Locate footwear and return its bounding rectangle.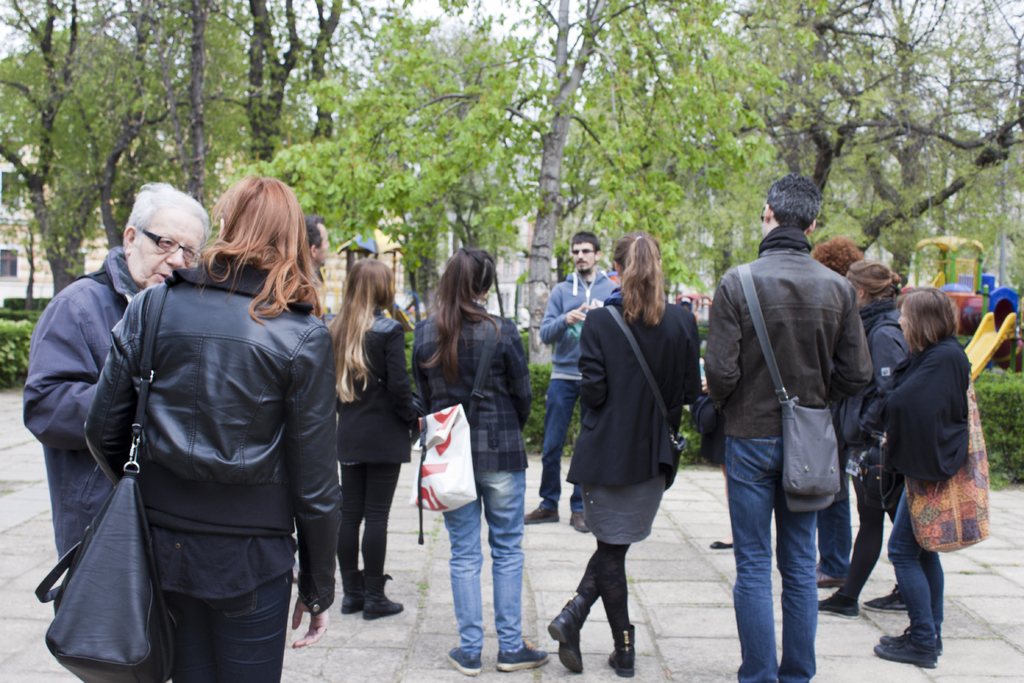
[875,635,935,666].
